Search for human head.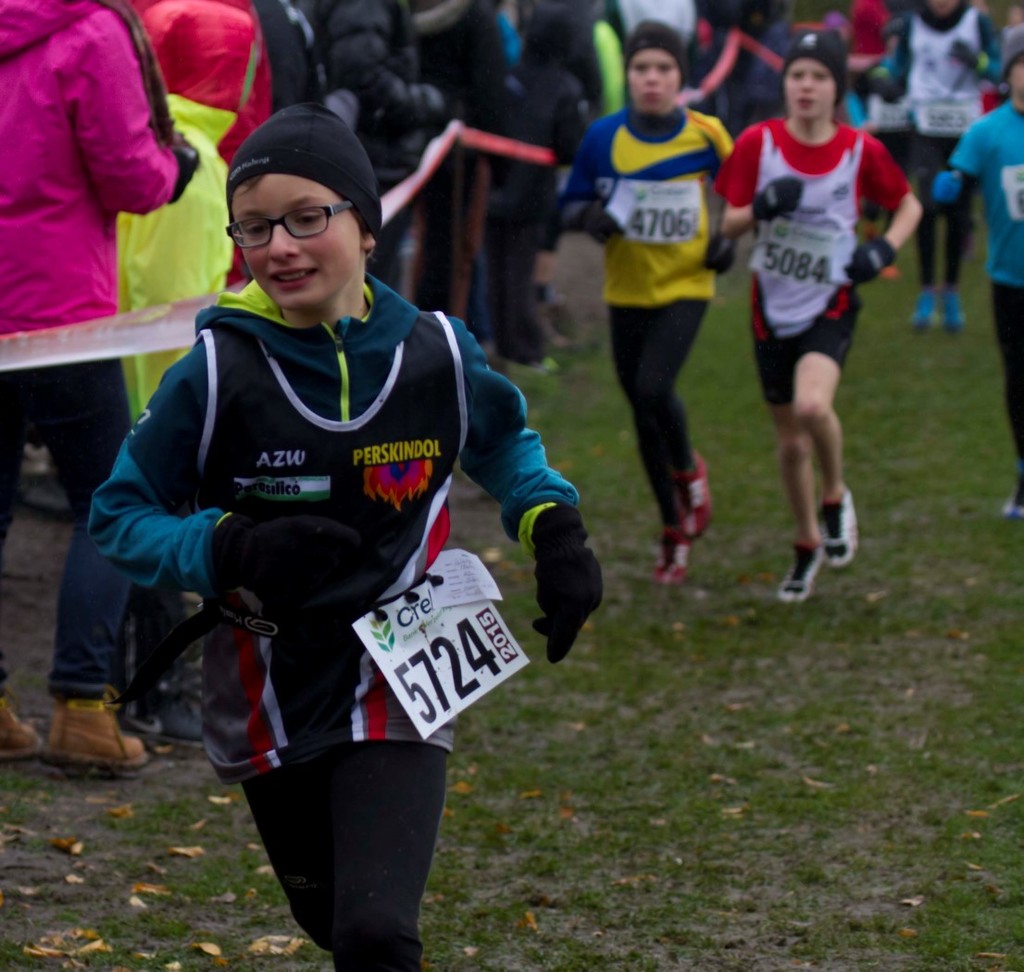
Found at box(217, 111, 395, 302).
